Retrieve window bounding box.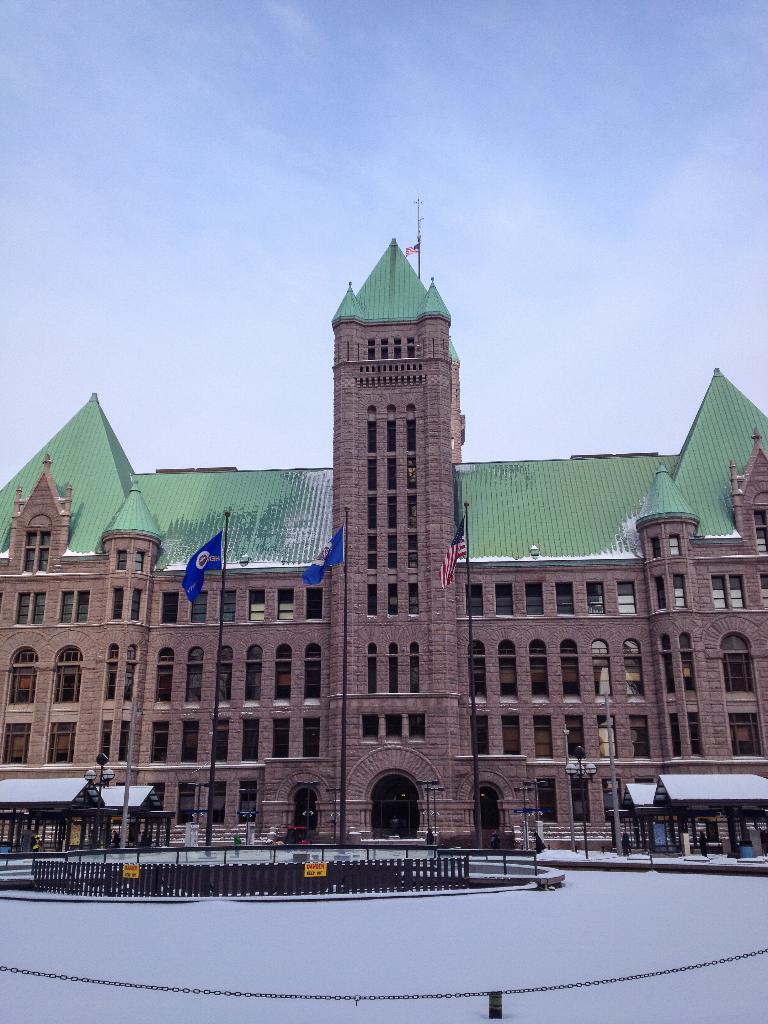
Bounding box: <box>525,581,543,616</box>.
